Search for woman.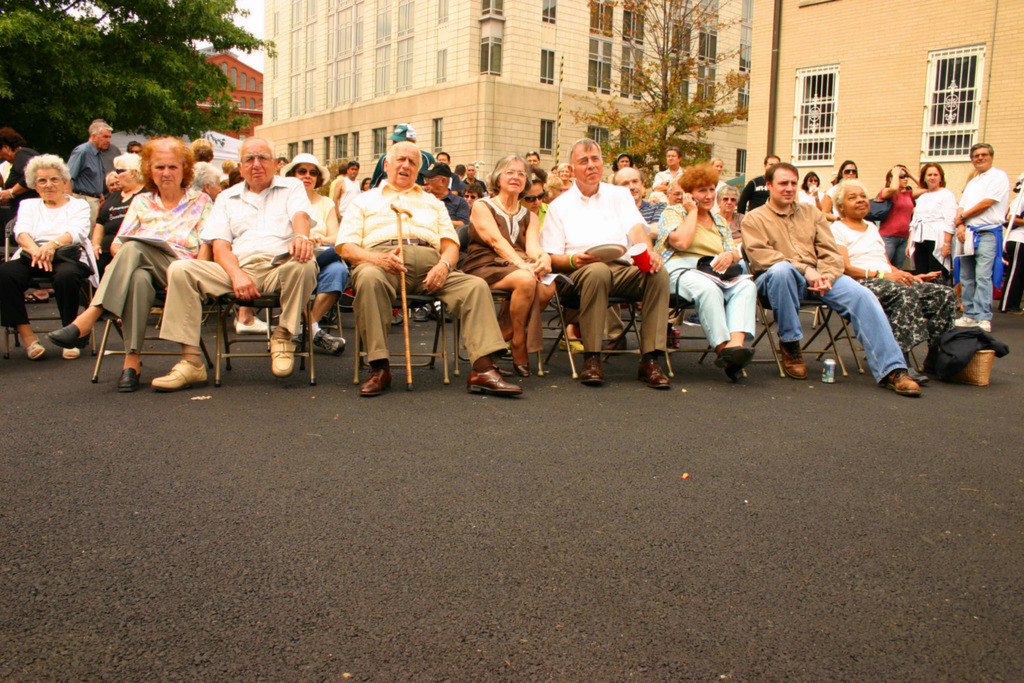
Found at (left=828, top=181, right=959, bottom=383).
